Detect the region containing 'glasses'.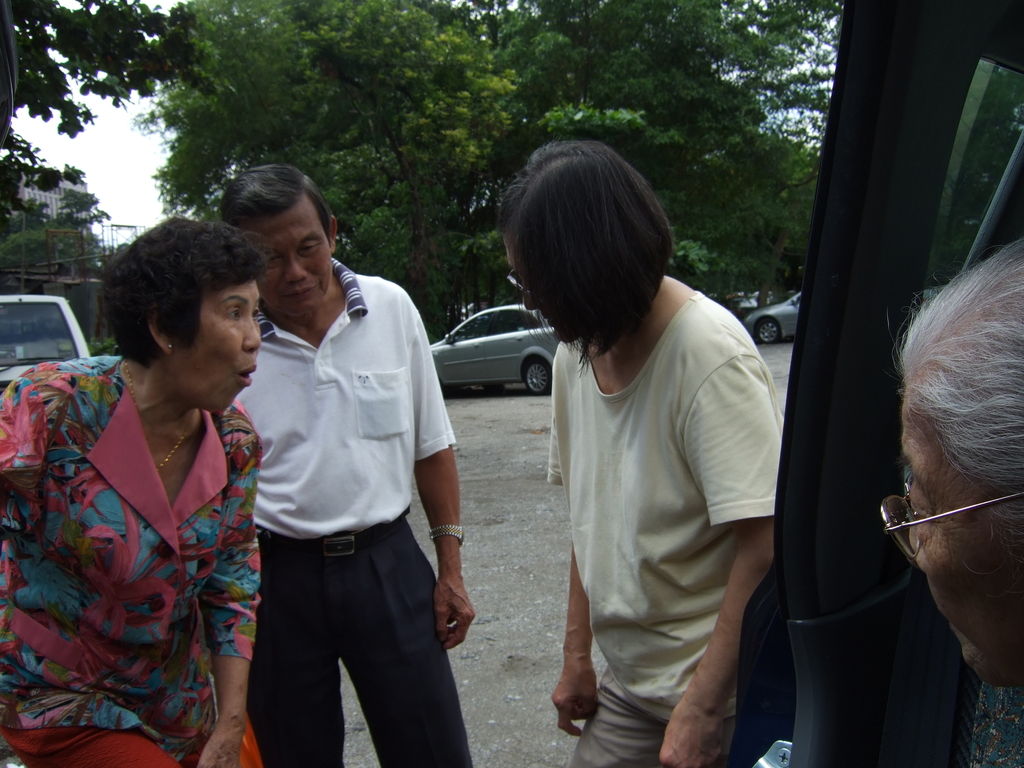
(left=502, top=268, right=542, bottom=308).
